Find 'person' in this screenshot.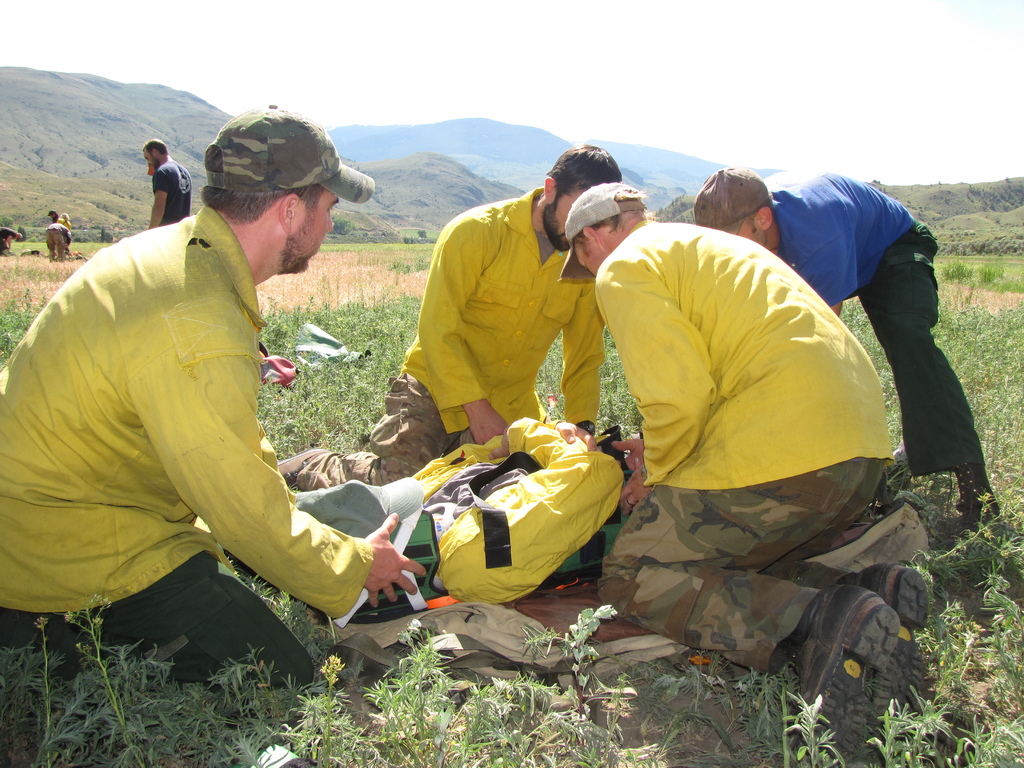
The bounding box for 'person' is {"left": 145, "top": 140, "right": 189, "bottom": 232}.
